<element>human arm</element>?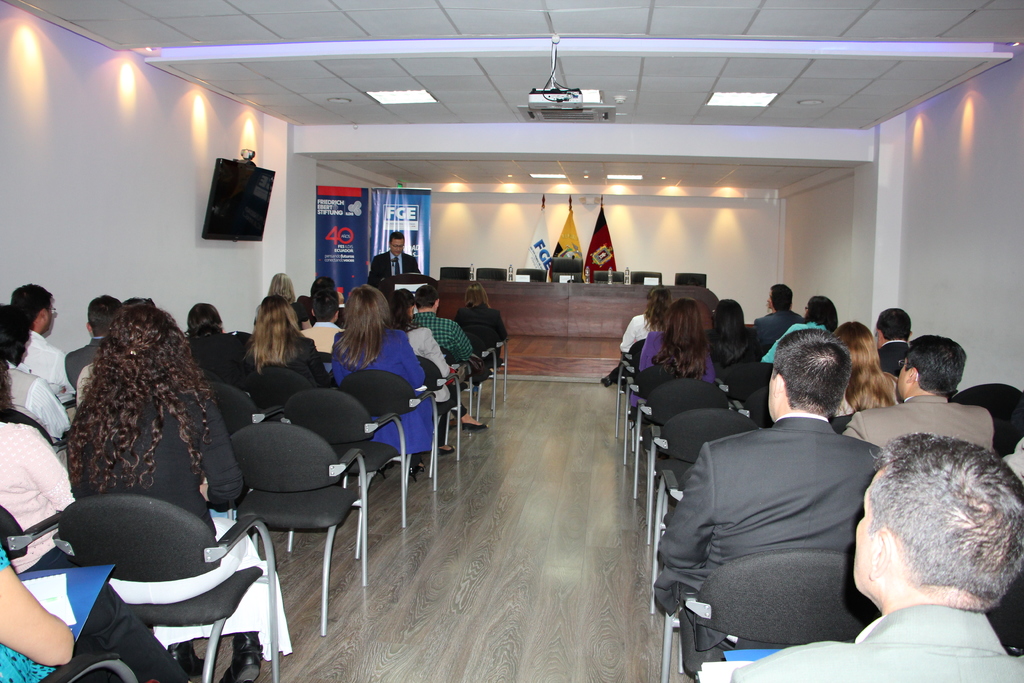
638 331 662 375
